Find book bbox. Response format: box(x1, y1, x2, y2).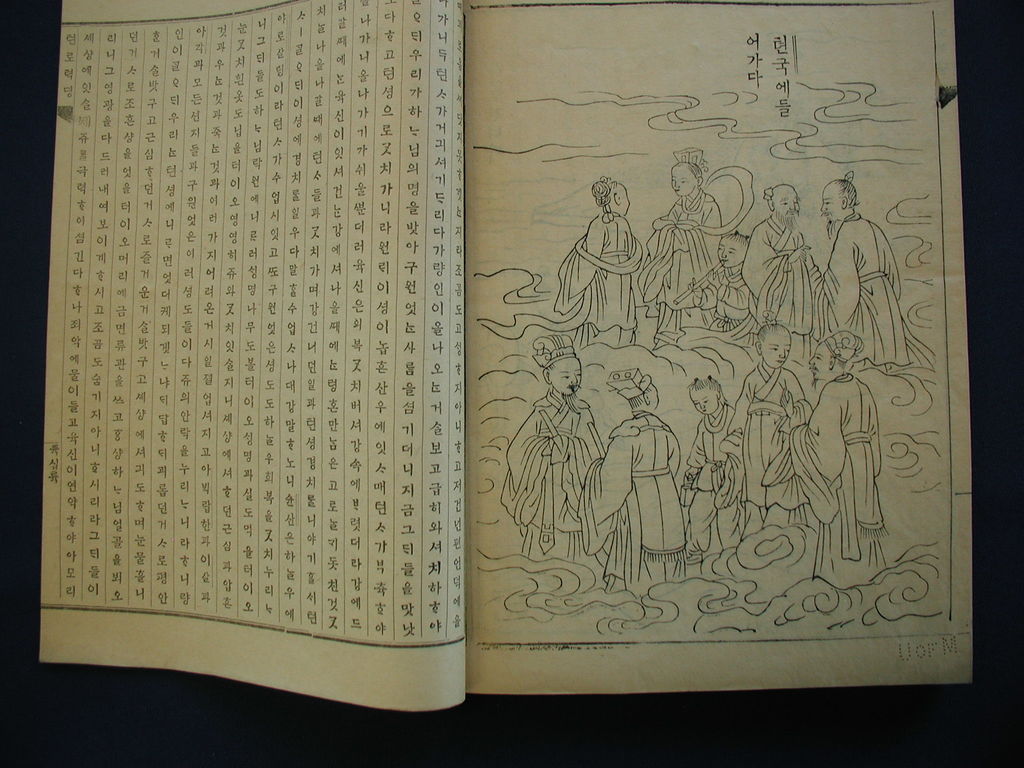
box(24, 0, 978, 712).
